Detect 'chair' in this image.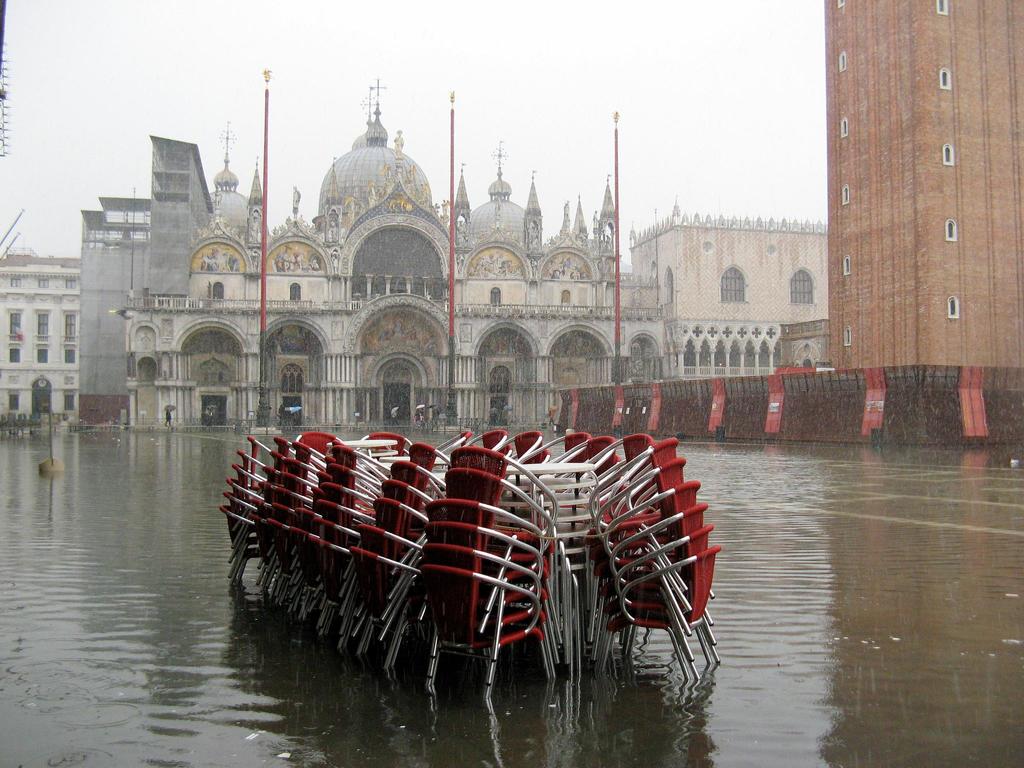
Detection: rect(619, 544, 720, 682).
